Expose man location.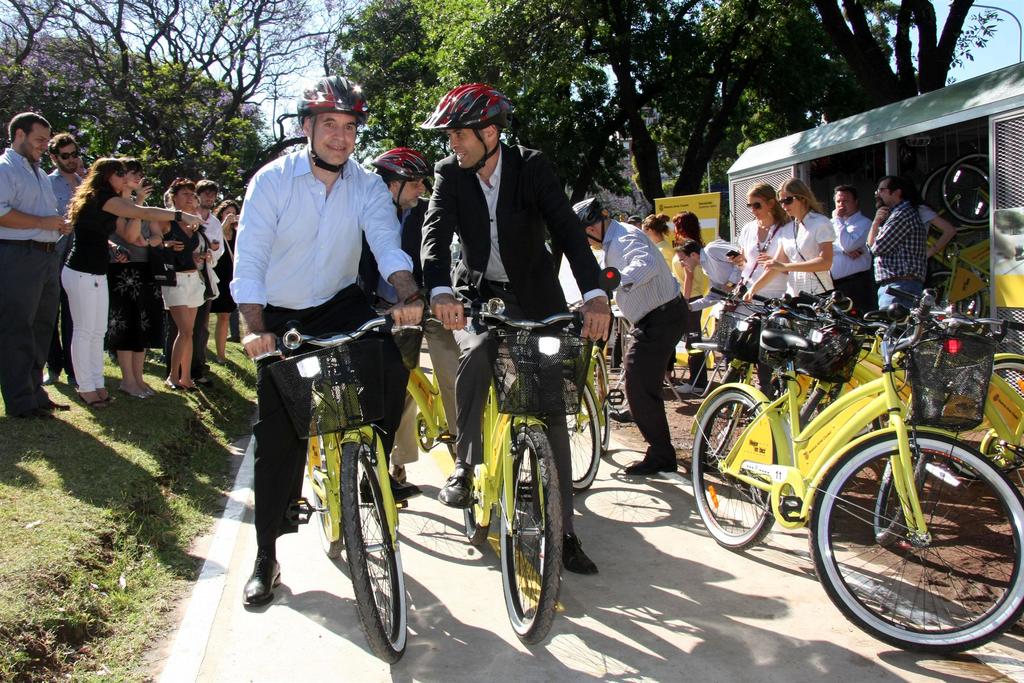
Exposed at [left=572, top=195, right=694, bottom=475].
